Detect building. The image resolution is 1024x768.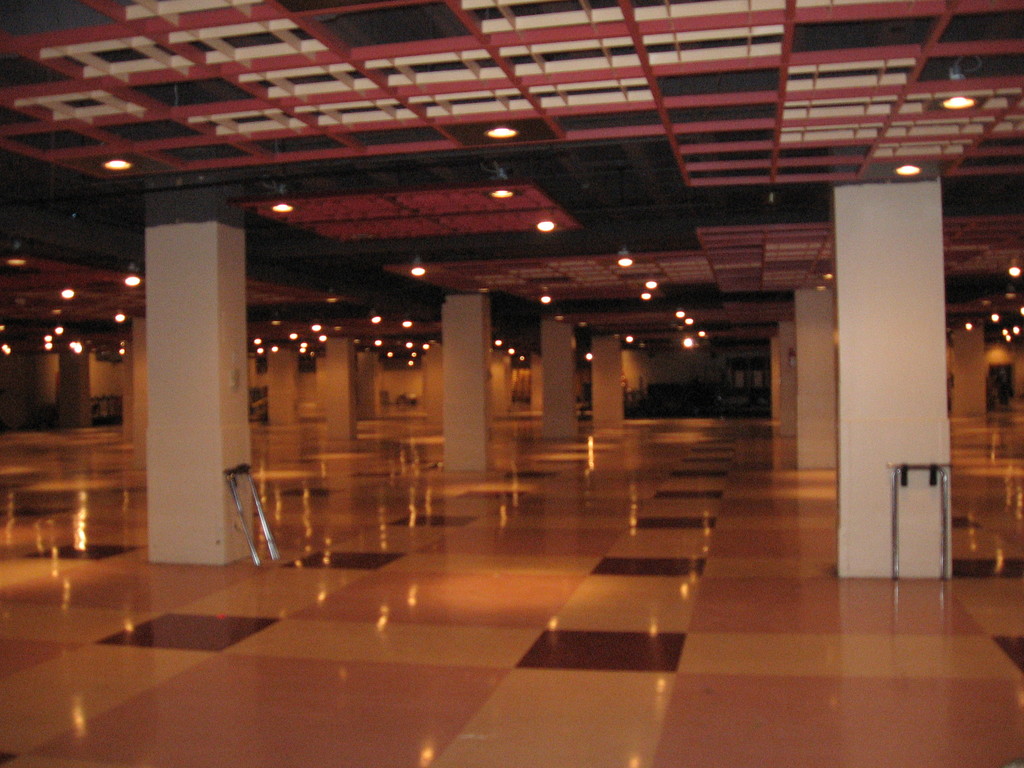
rect(0, 0, 1023, 767).
